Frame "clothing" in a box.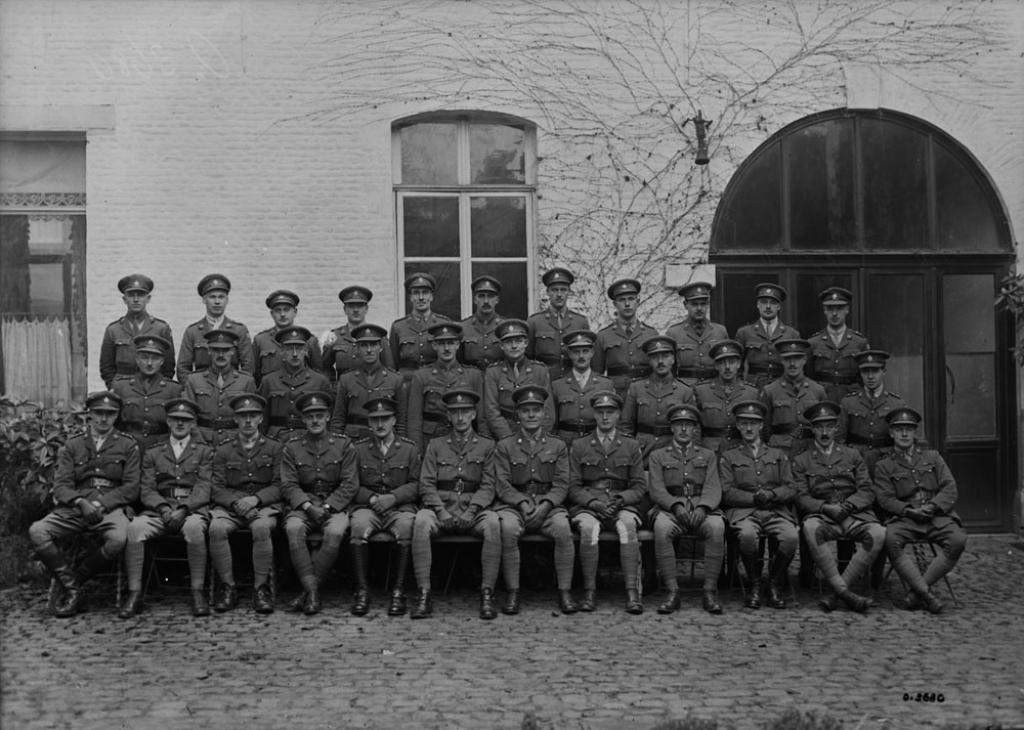
<region>486, 357, 554, 437</region>.
